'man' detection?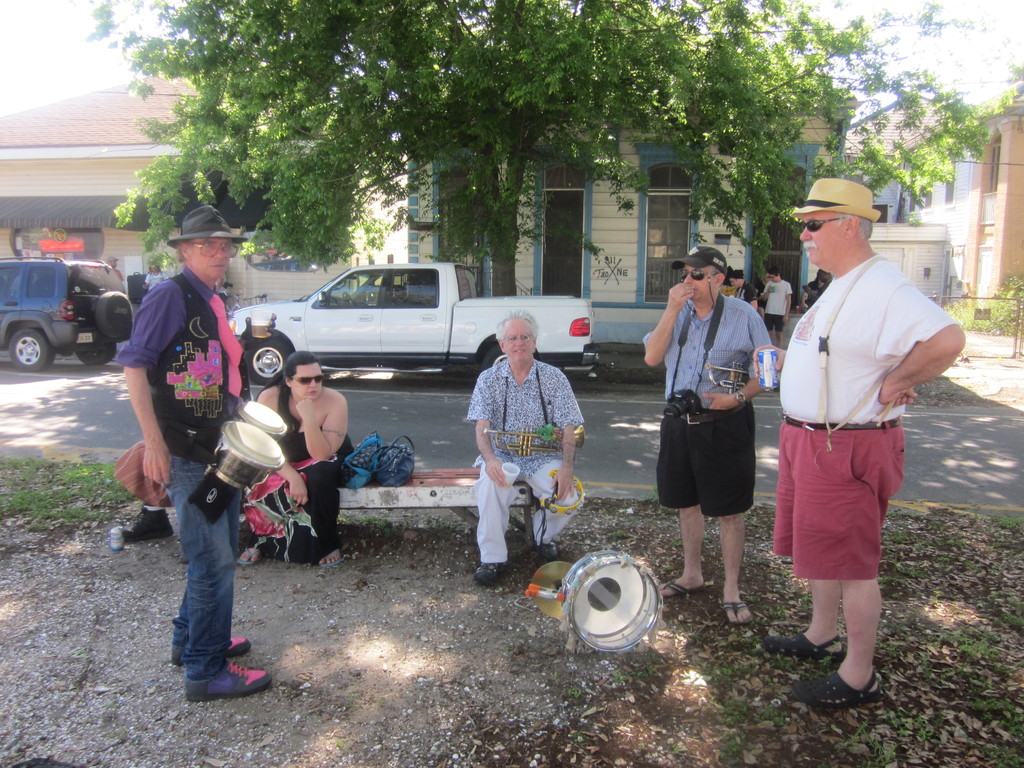
box=[639, 246, 774, 627]
